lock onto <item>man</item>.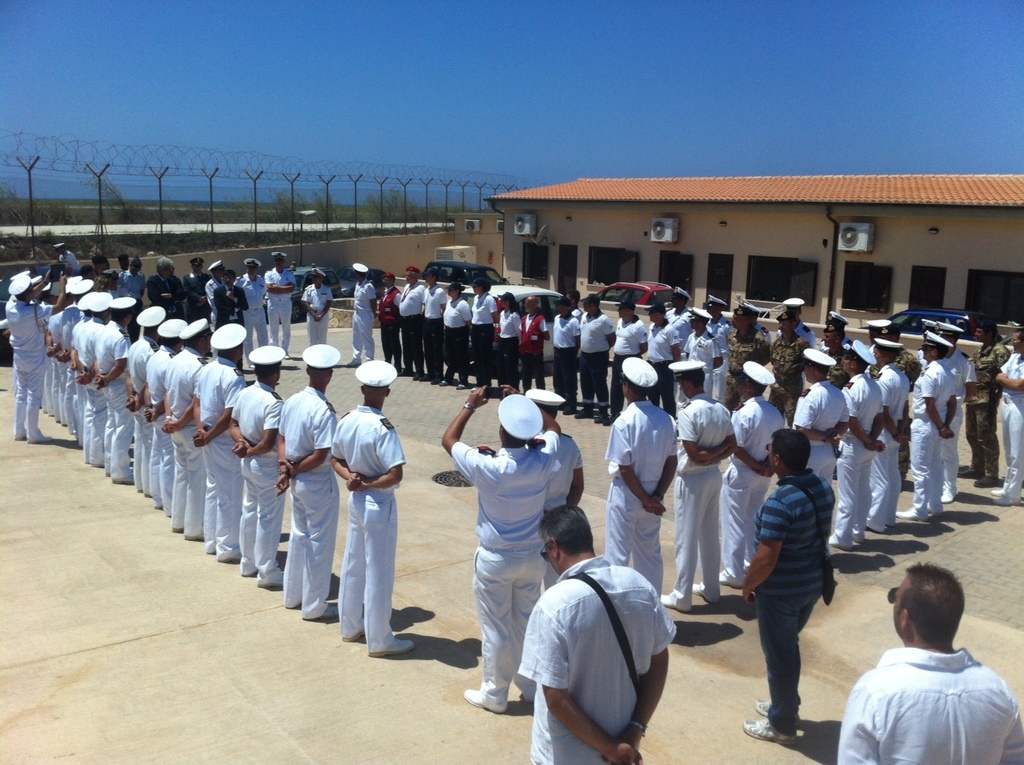
Locked: (442,395,558,715).
